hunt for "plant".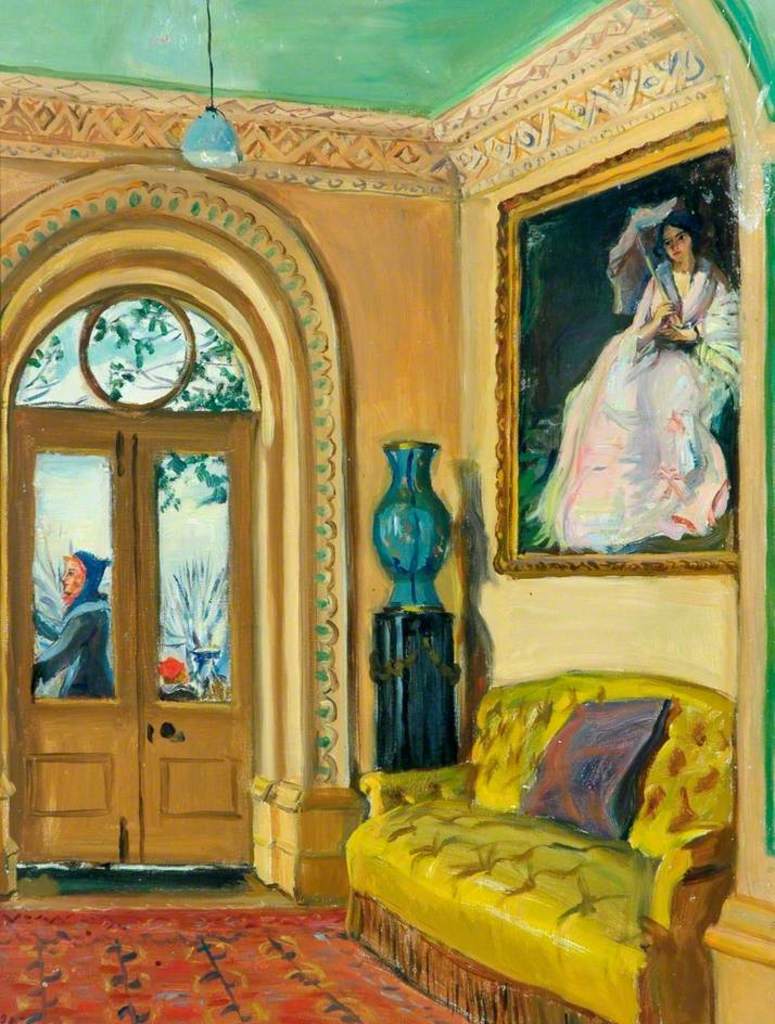
Hunted down at left=36, top=540, right=109, bottom=689.
